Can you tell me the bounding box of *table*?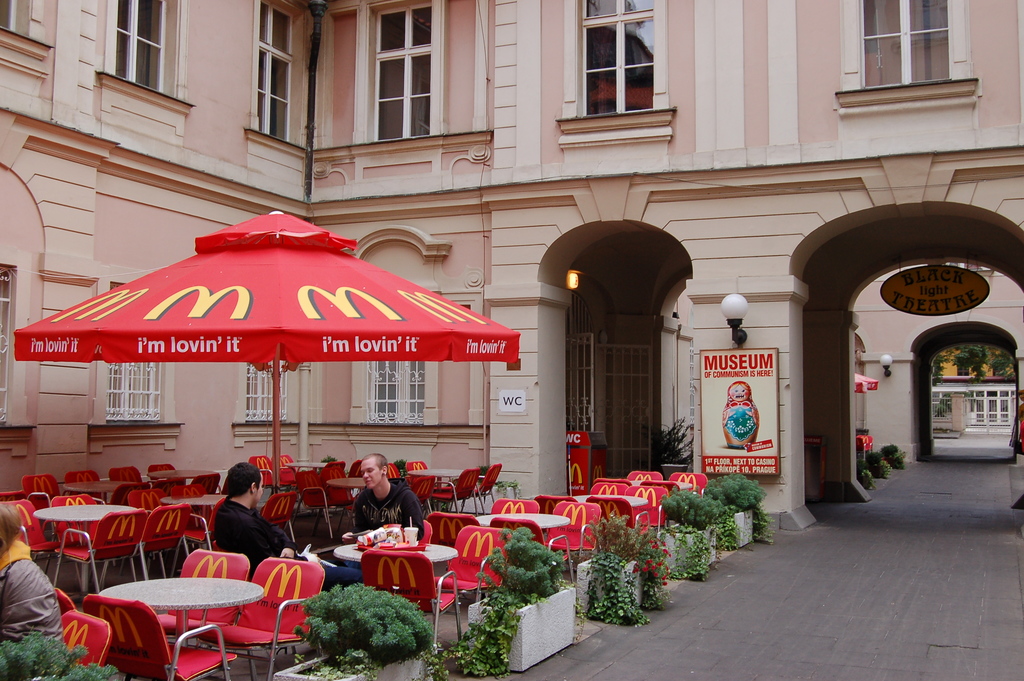
box(163, 489, 220, 550).
